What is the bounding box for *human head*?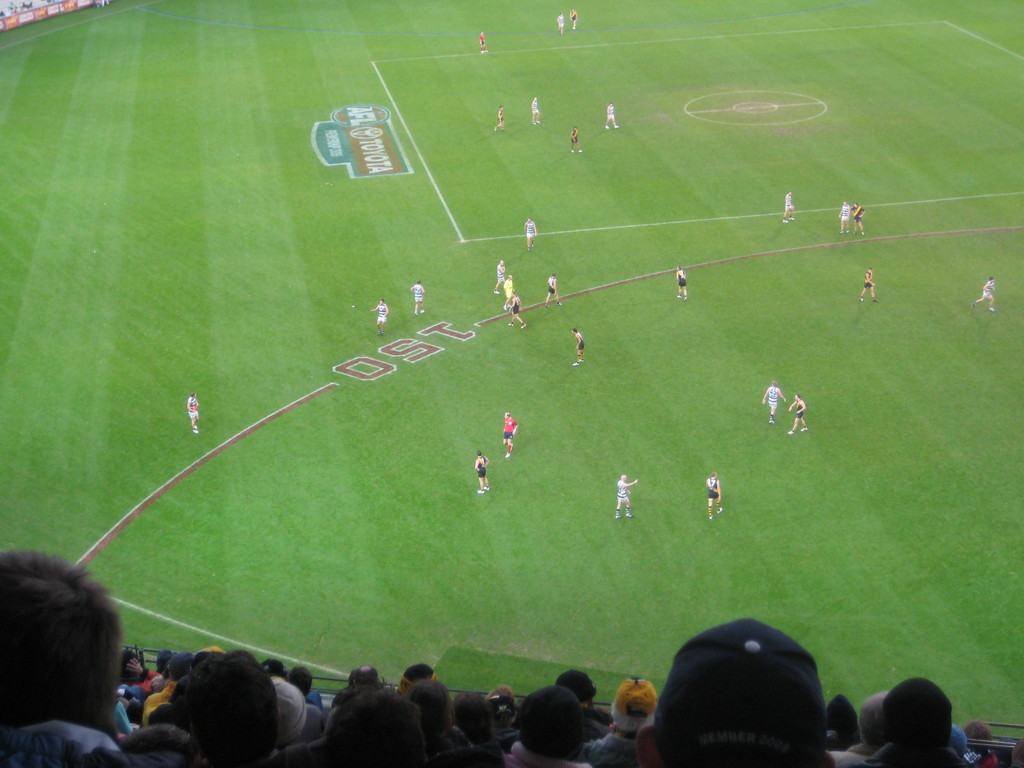
(608, 675, 659, 737).
